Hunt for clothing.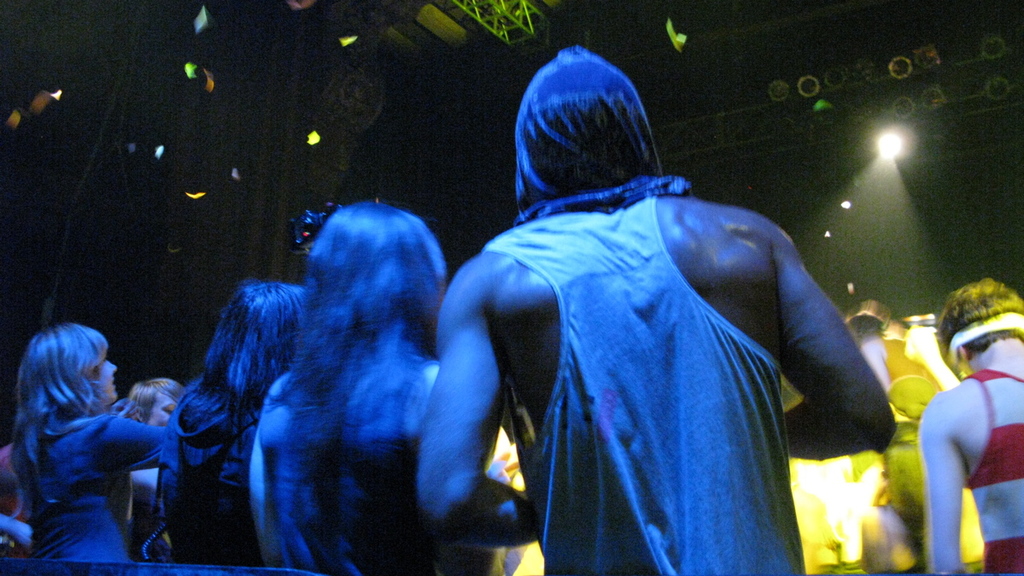
Hunted down at (left=122, top=460, right=168, bottom=565).
